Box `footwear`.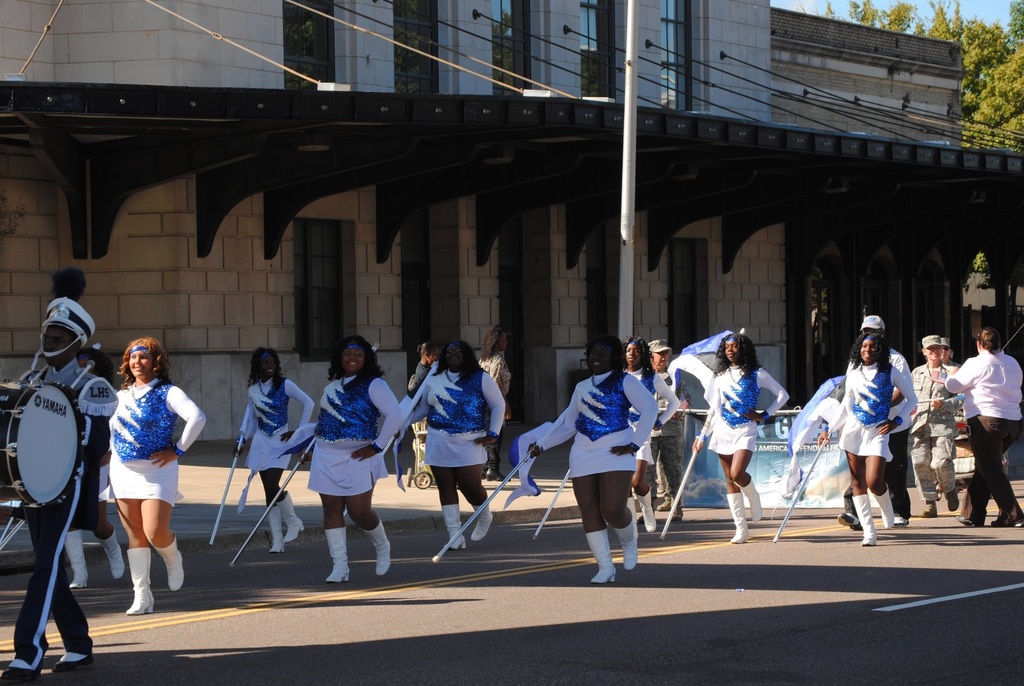
852:493:875:544.
